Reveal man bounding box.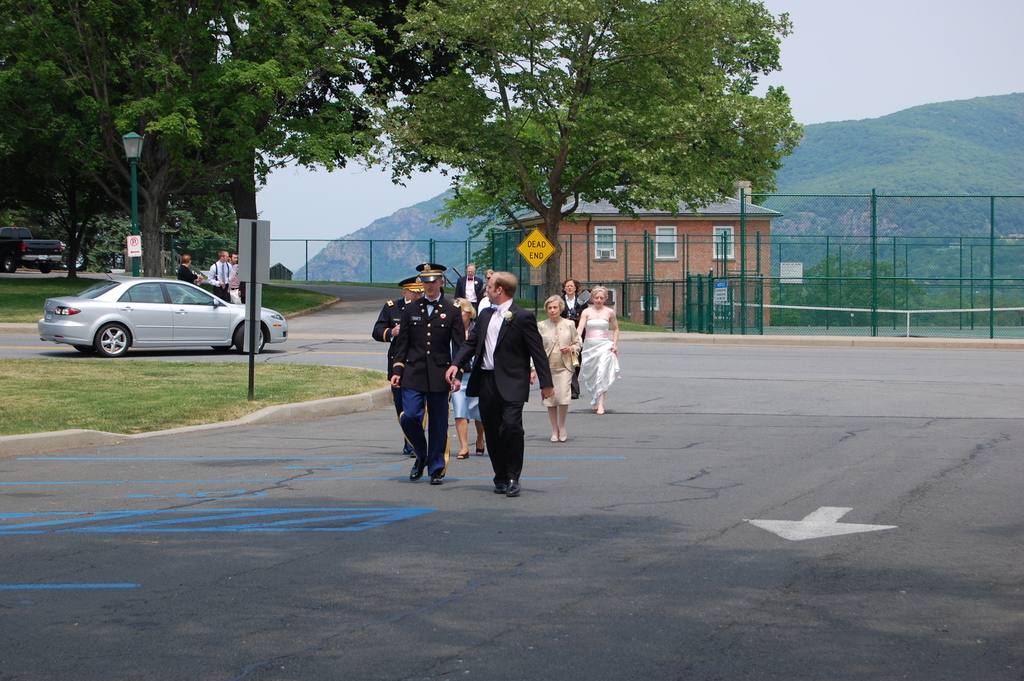
Revealed: [372, 274, 424, 457].
